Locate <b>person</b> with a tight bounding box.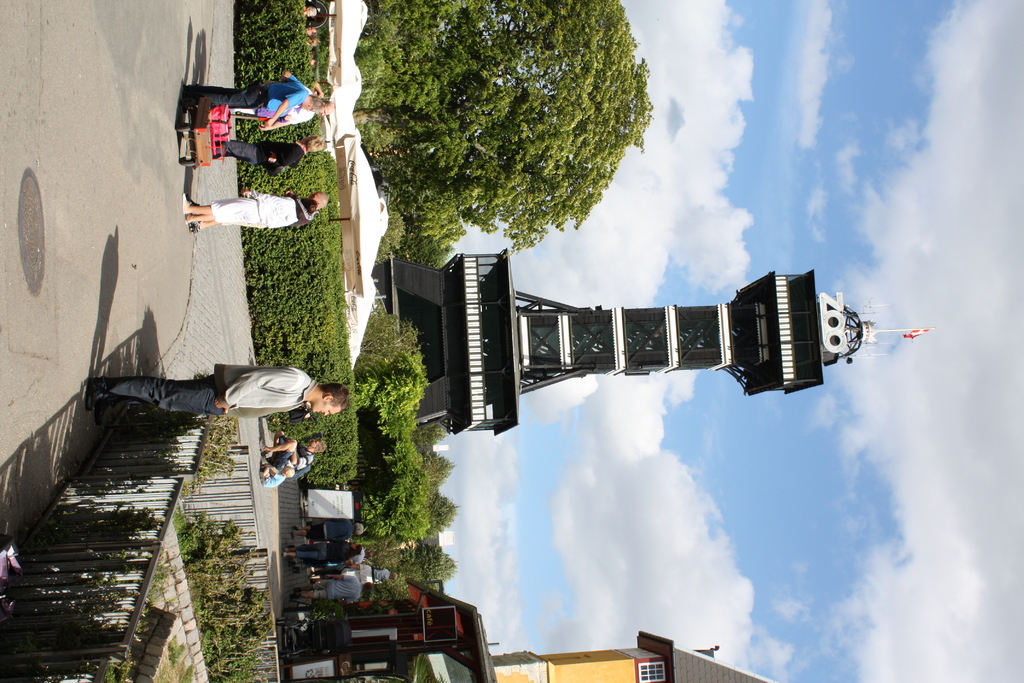
Rect(182, 190, 315, 227).
